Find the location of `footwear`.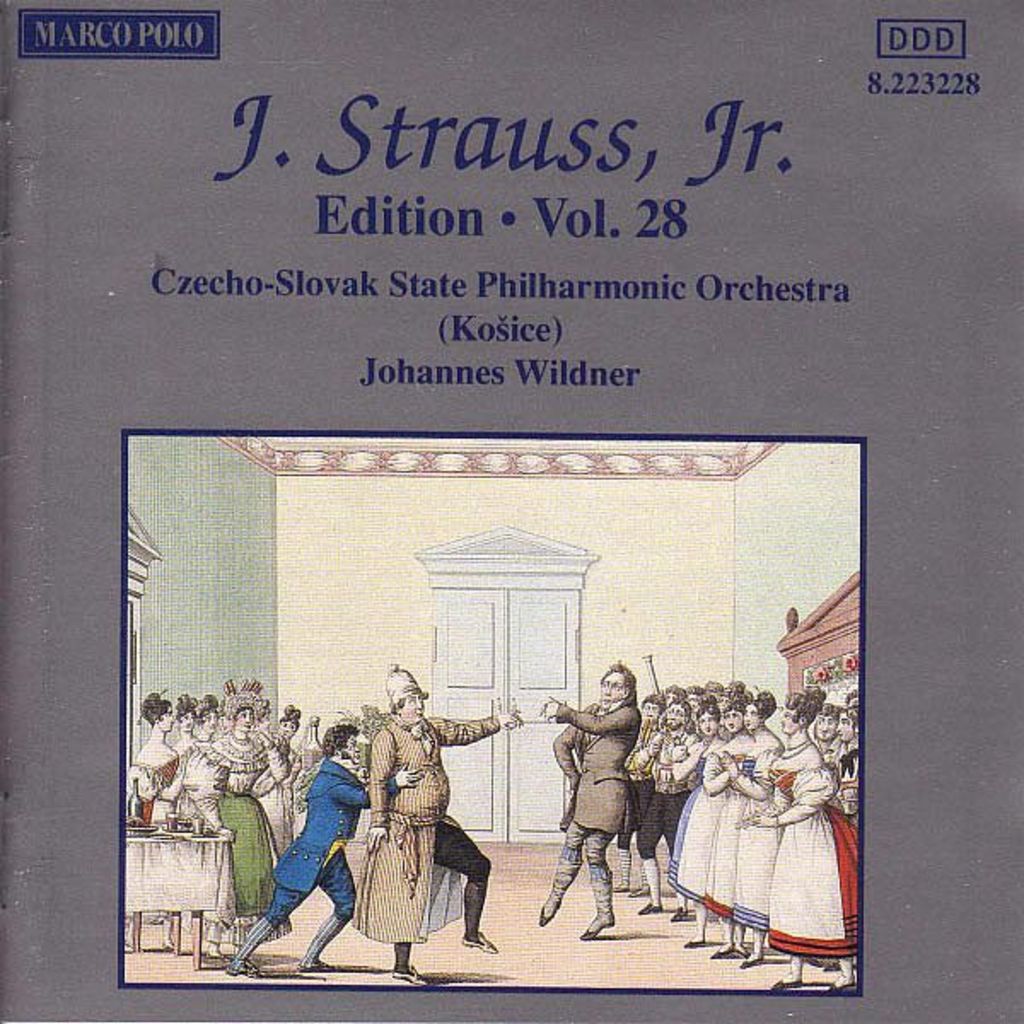
Location: bbox(628, 876, 650, 898).
